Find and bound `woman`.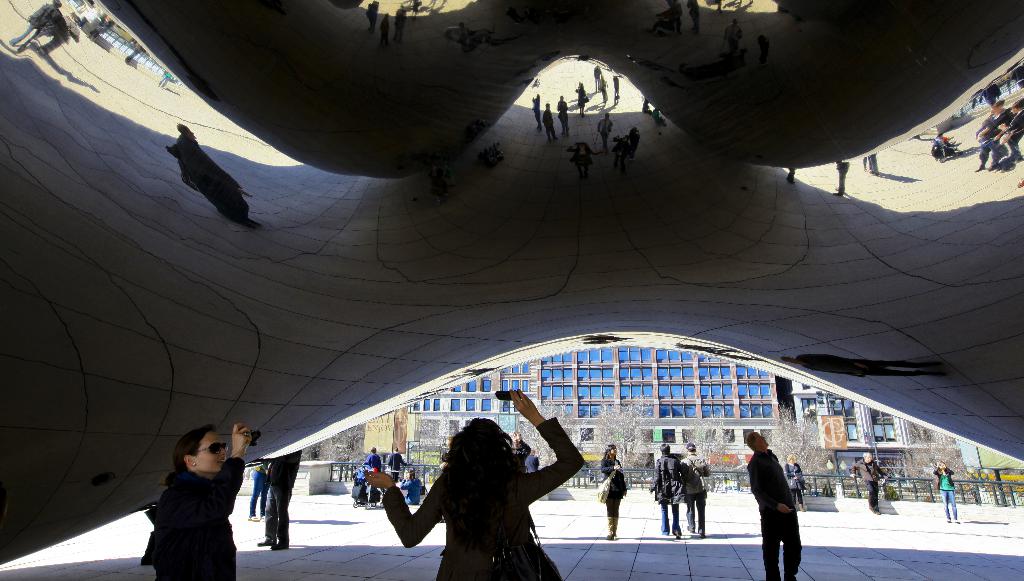
Bound: pyautogui.locateOnScreen(932, 459, 960, 525).
